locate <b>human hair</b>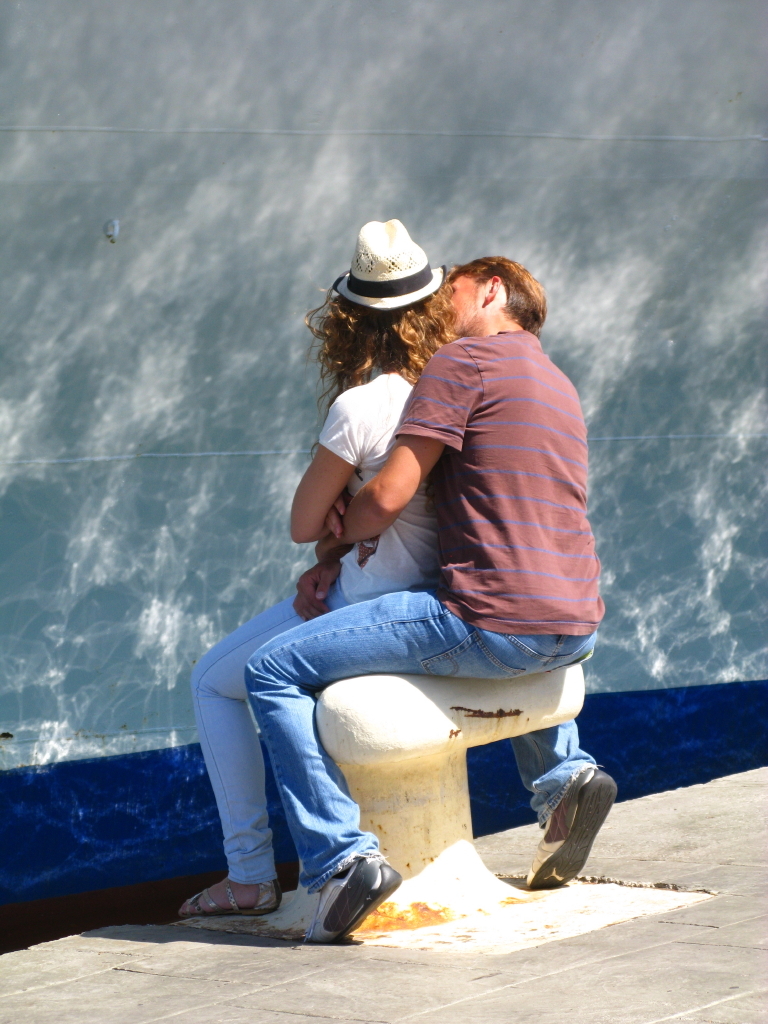
crop(444, 249, 554, 343)
